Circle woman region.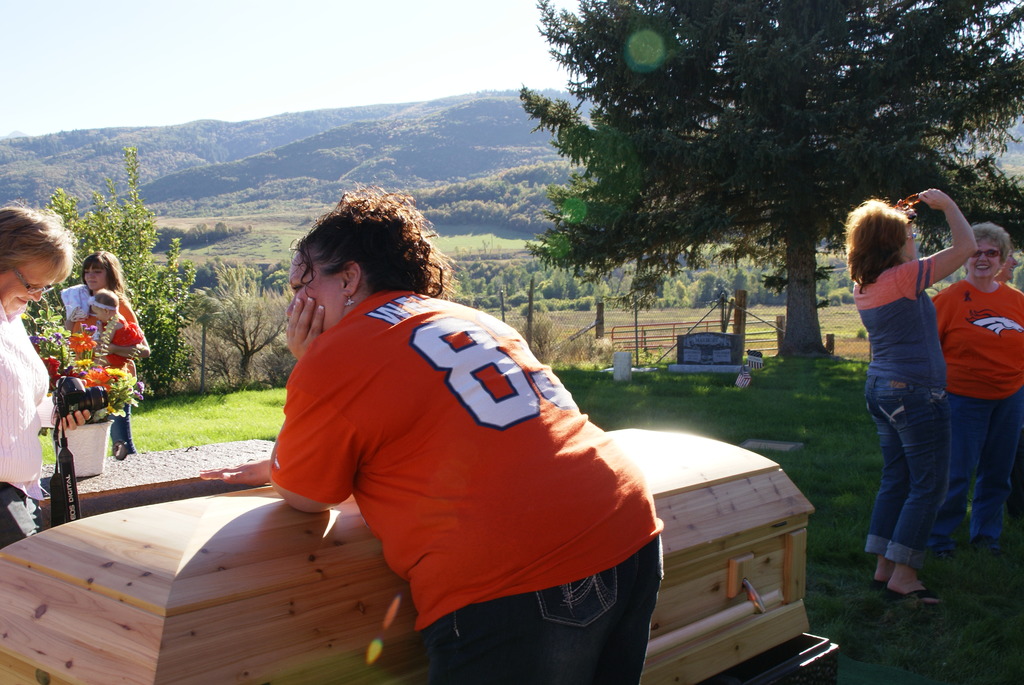
Region: select_region(845, 189, 973, 604).
